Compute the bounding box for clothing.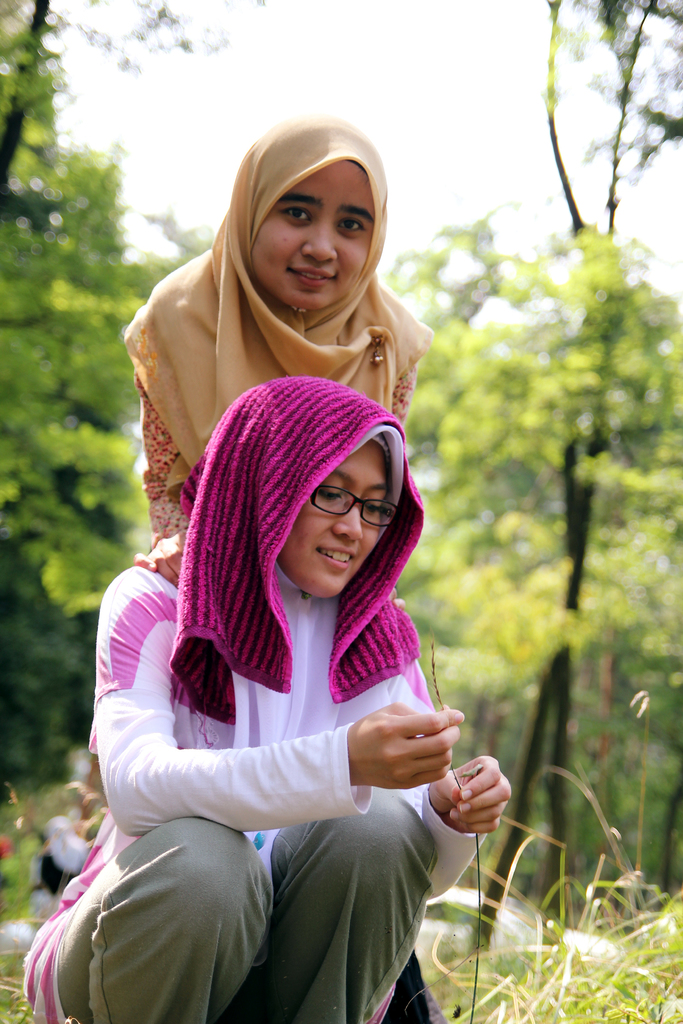
{"x1": 28, "y1": 556, "x2": 469, "y2": 1018}.
